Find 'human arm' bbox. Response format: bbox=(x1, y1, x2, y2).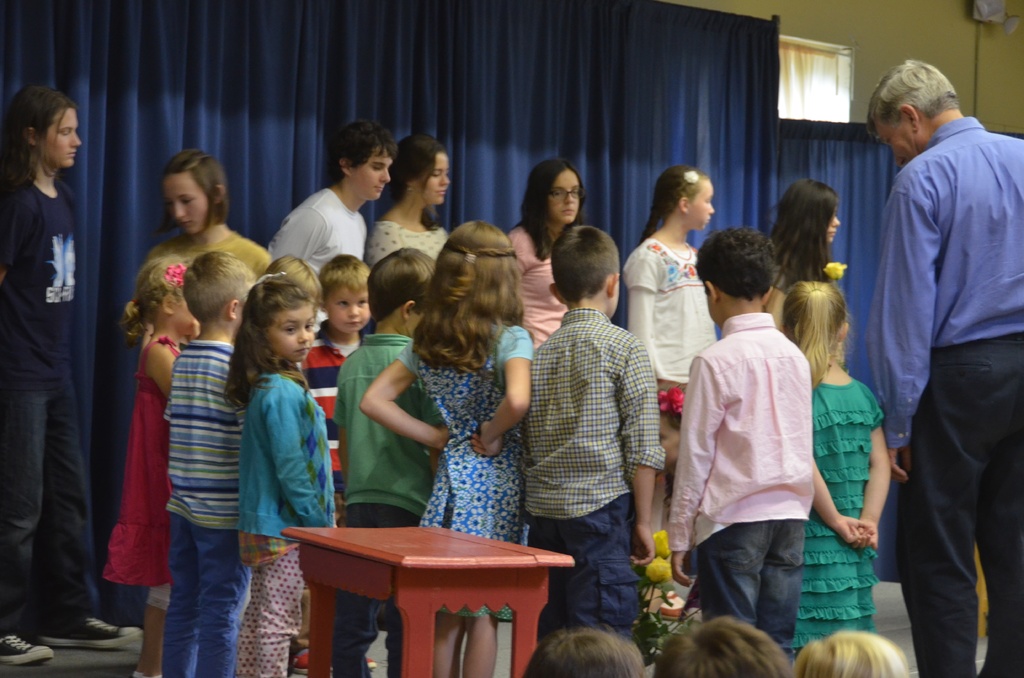
bbox=(851, 382, 892, 551).
